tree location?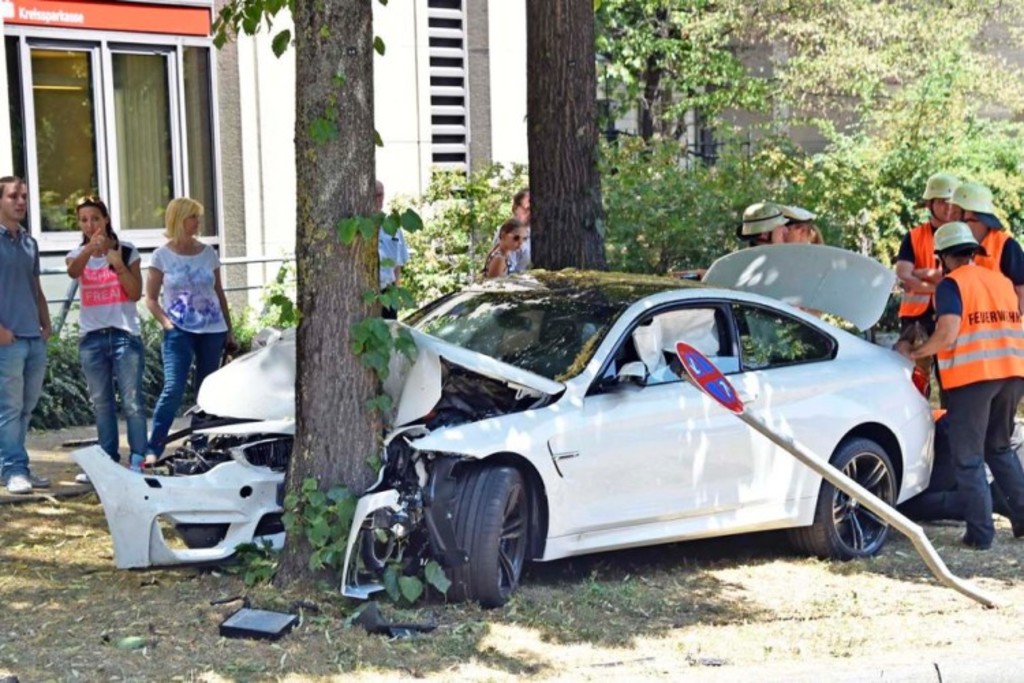
crop(206, 0, 381, 571)
